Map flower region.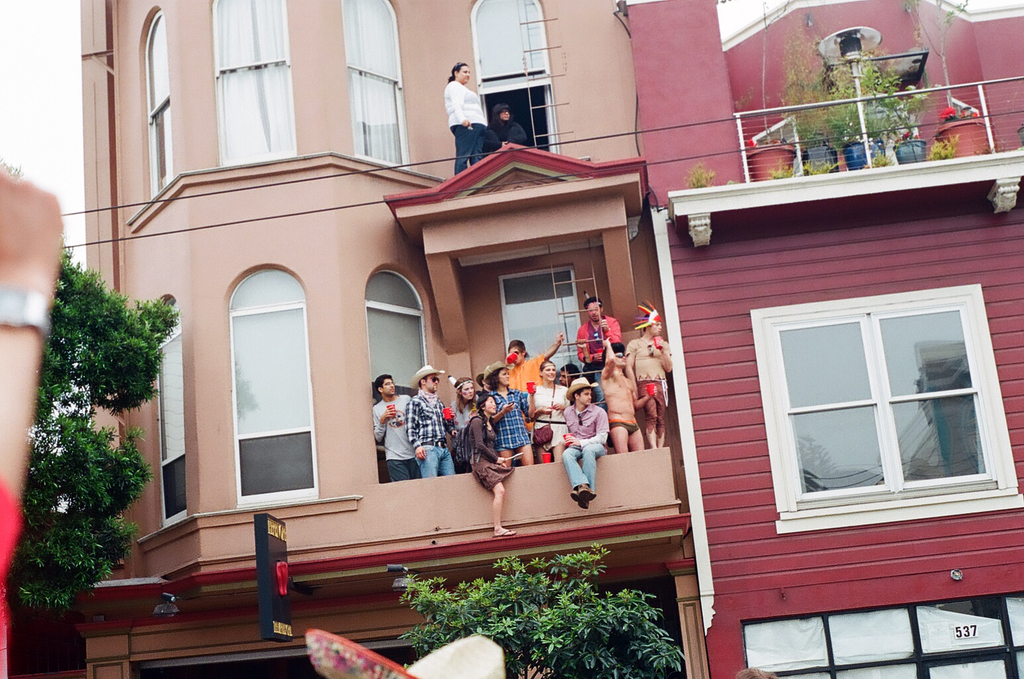
Mapped to (left=939, top=104, right=958, bottom=117).
